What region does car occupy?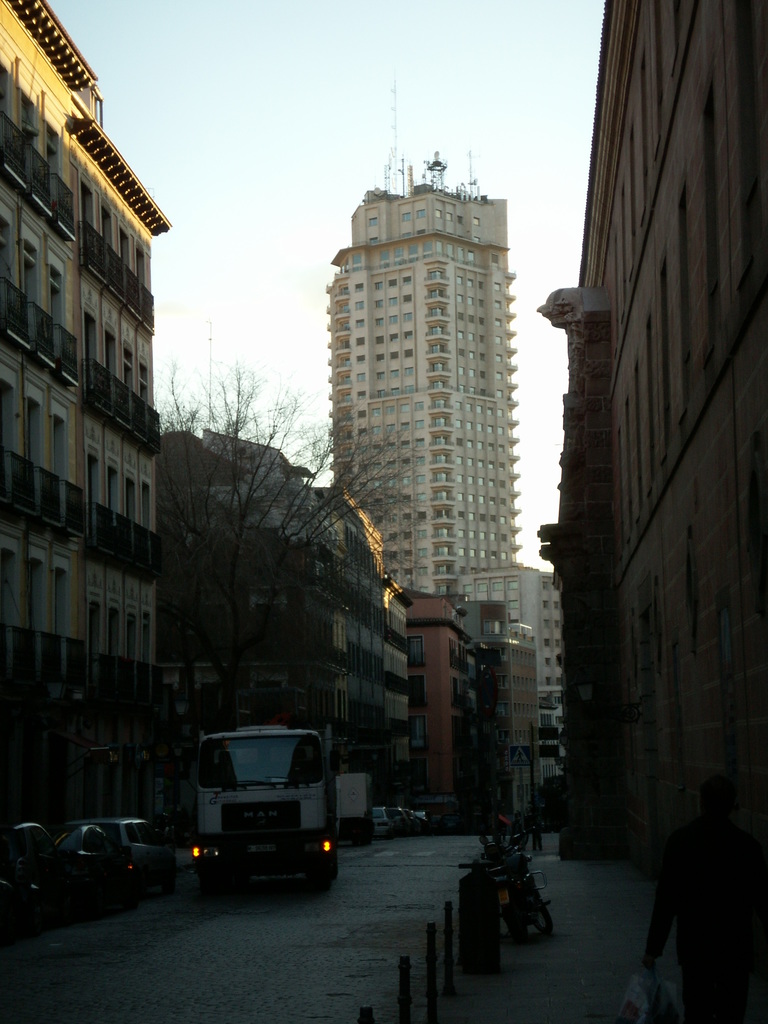
389,807,408,830.
